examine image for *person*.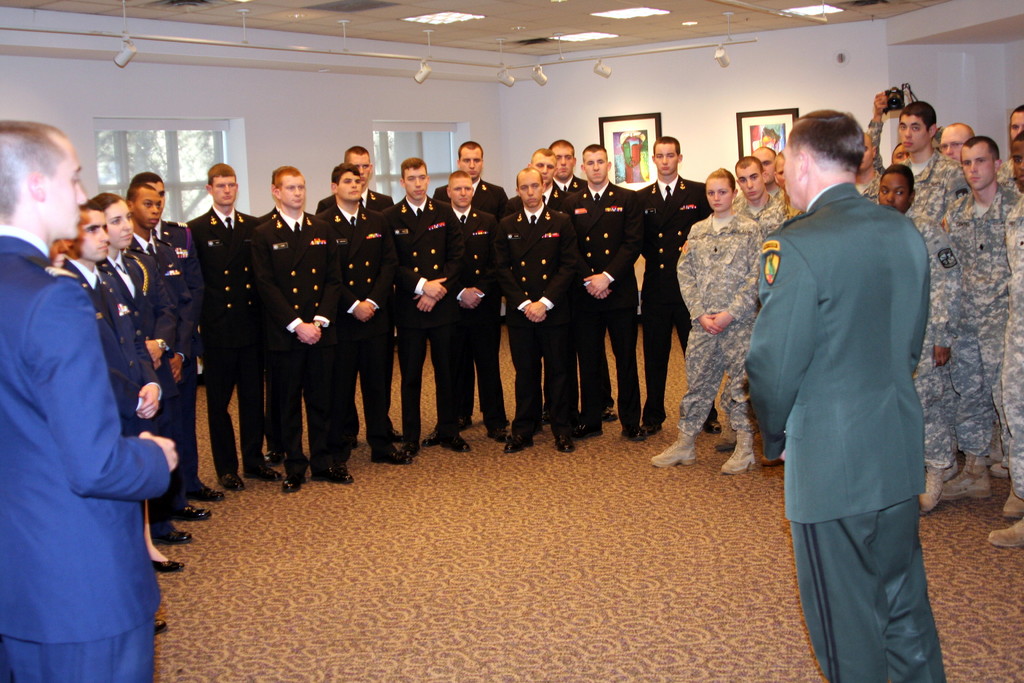
Examination result: 0, 115, 175, 682.
